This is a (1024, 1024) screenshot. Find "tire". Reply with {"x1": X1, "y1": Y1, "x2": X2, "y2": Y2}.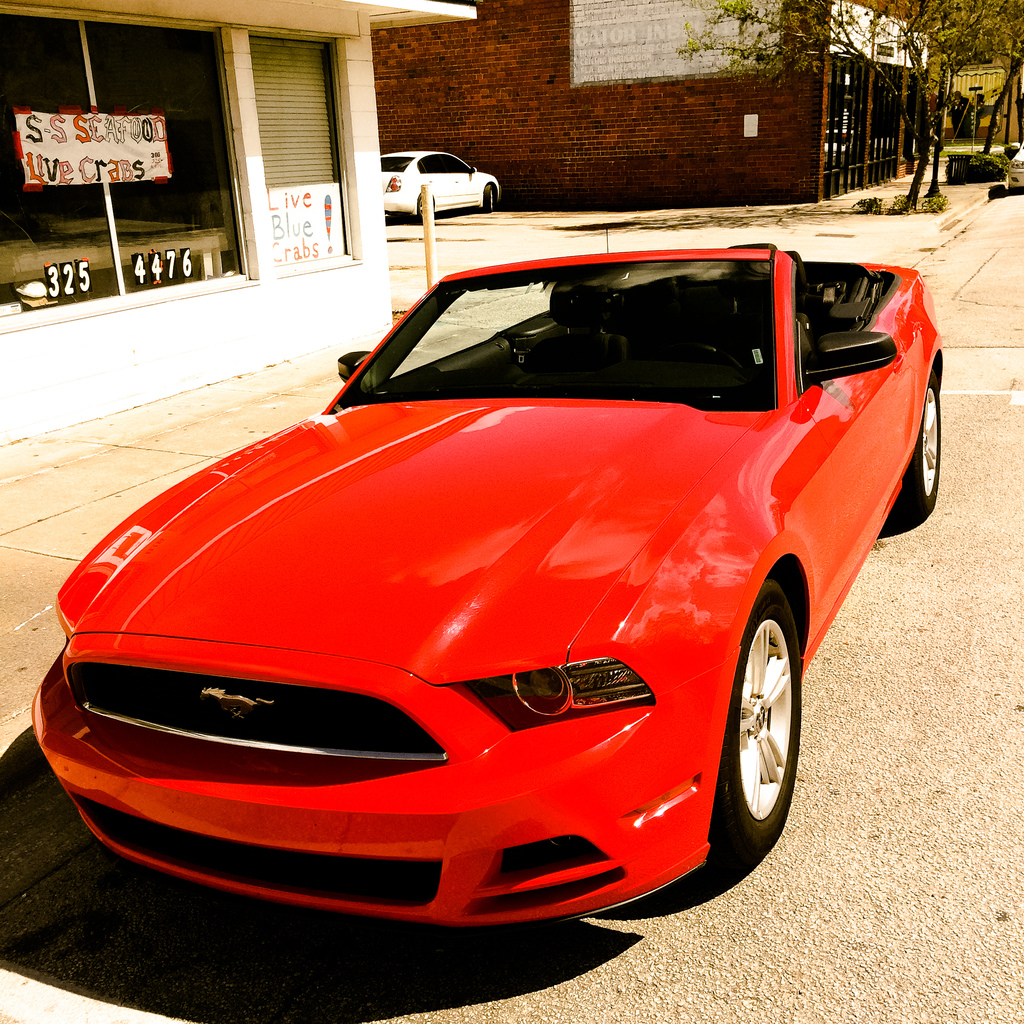
{"x1": 899, "y1": 367, "x2": 938, "y2": 515}.
